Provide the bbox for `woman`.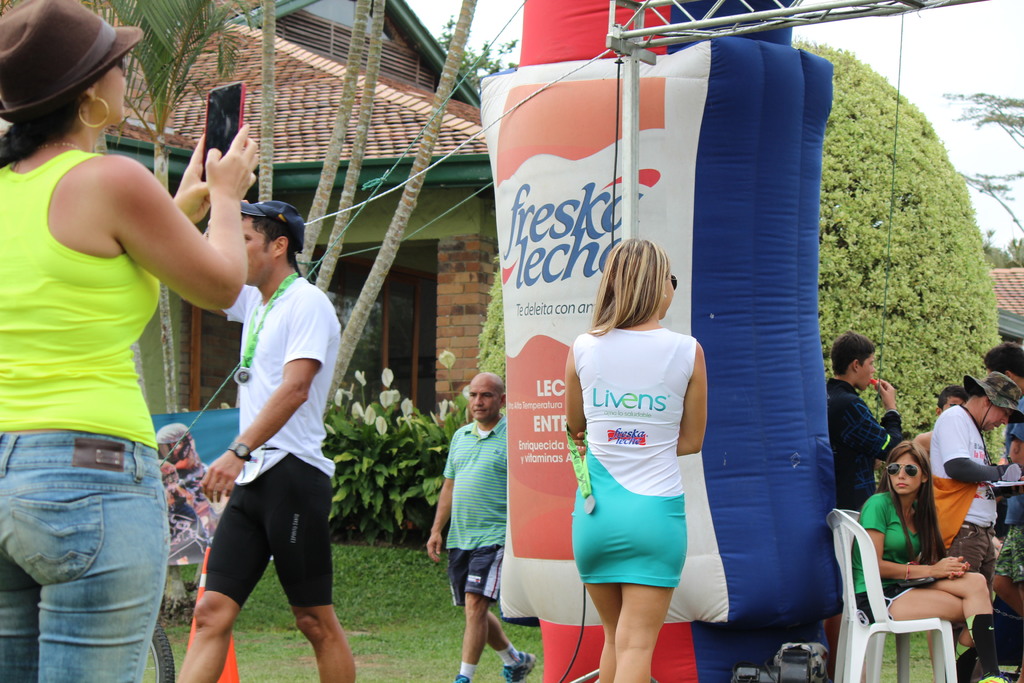
rect(554, 242, 726, 674).
